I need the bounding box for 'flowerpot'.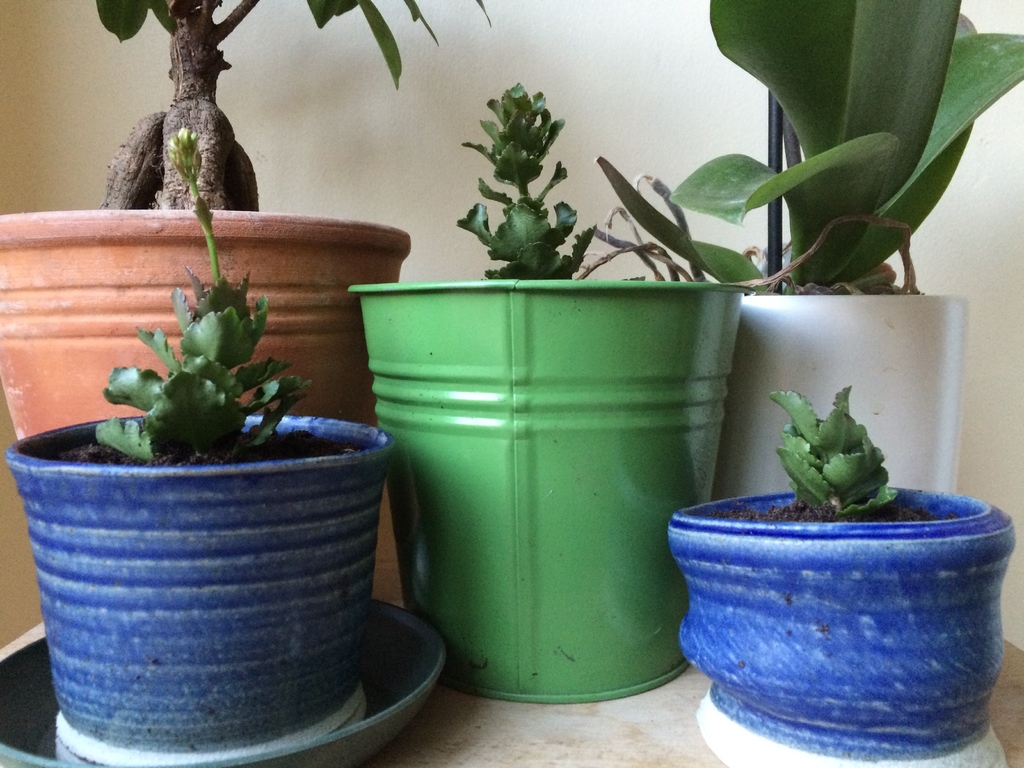
Here it is: 349,278,752,705.
